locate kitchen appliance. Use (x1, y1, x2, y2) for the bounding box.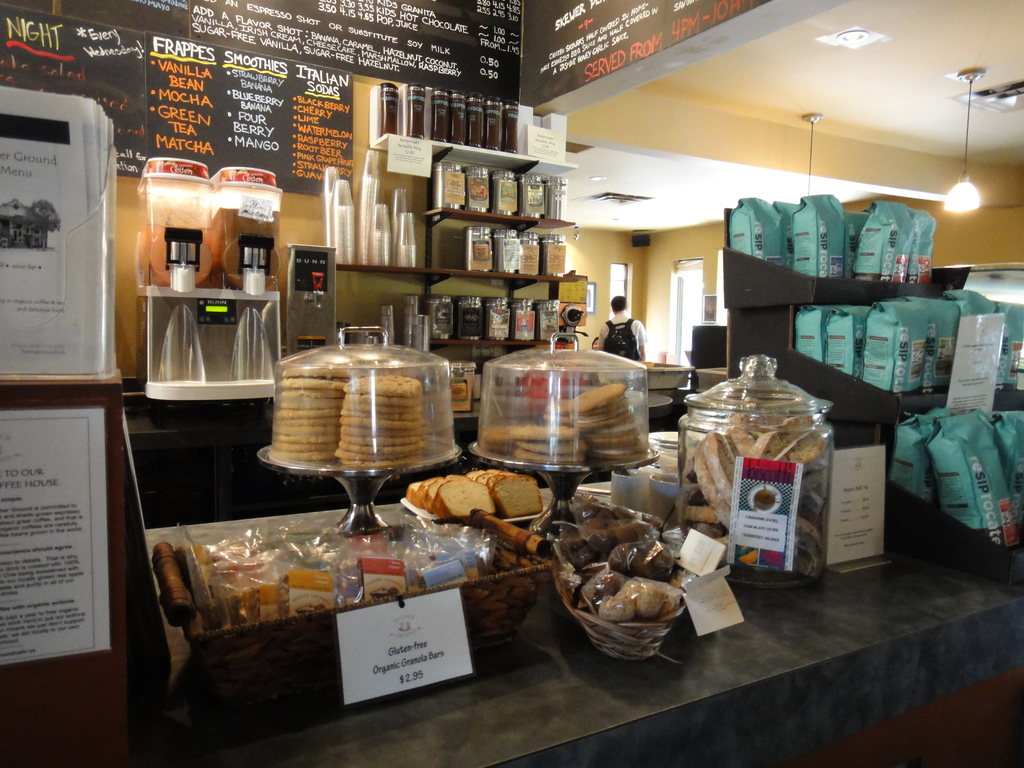
(483, 291, 513, 339).
